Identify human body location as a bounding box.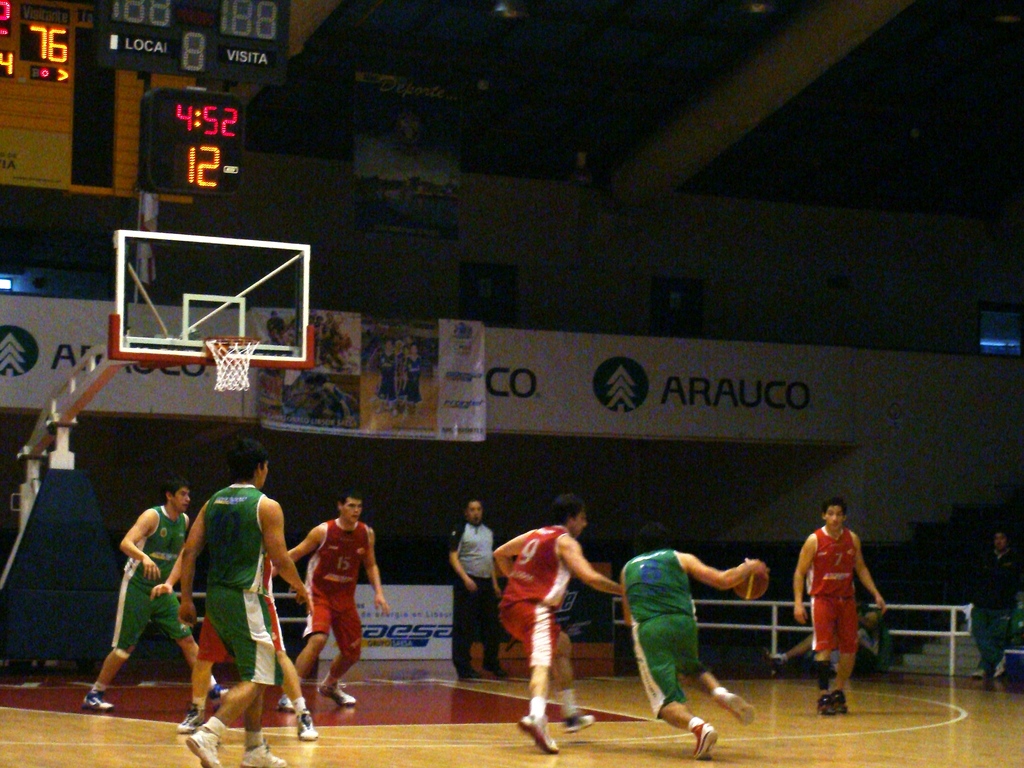
[796, 495, 888, 714].
